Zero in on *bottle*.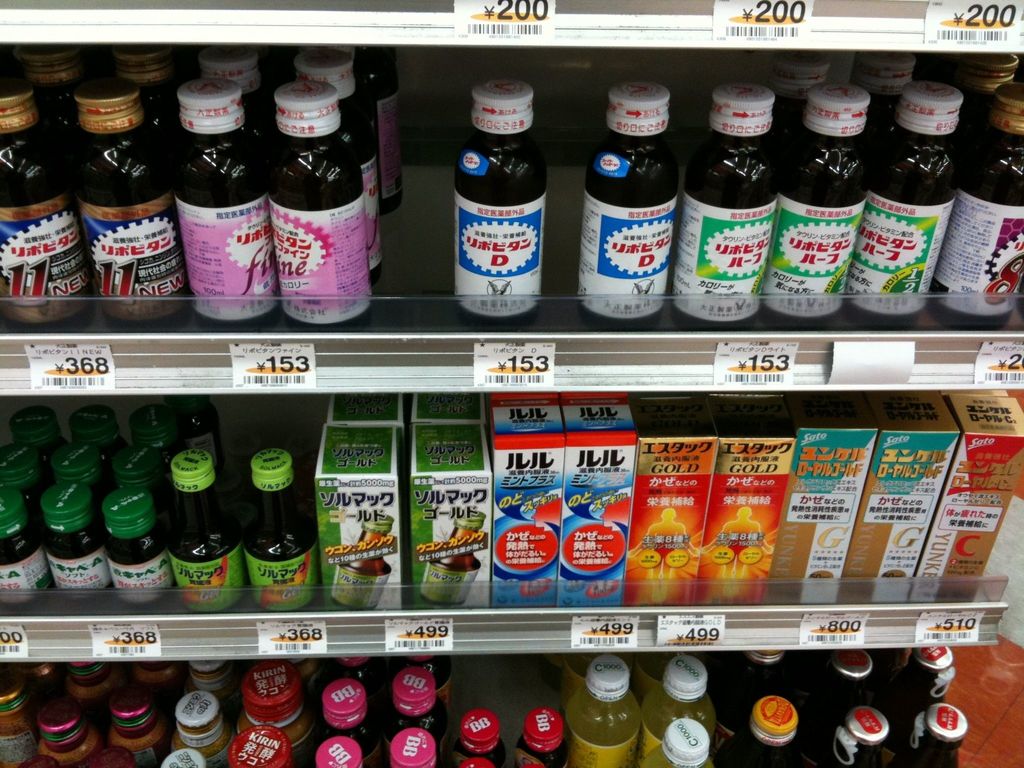
Zeroed in: left=38, top=691, right=107, bottom=767.
